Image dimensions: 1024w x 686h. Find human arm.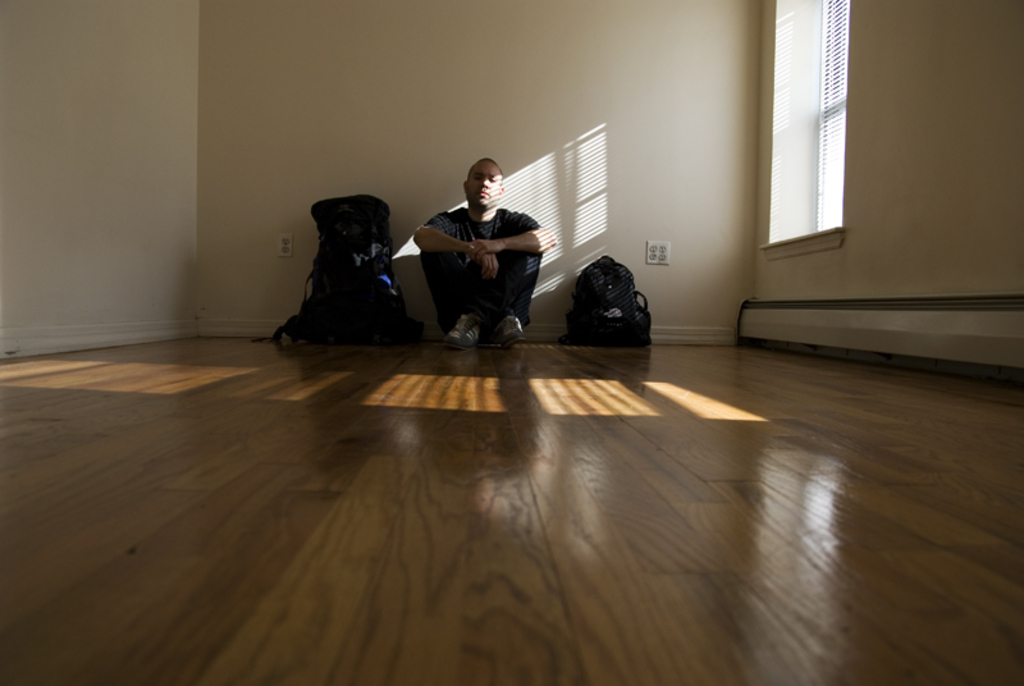
[403, 205, 502, 291].
